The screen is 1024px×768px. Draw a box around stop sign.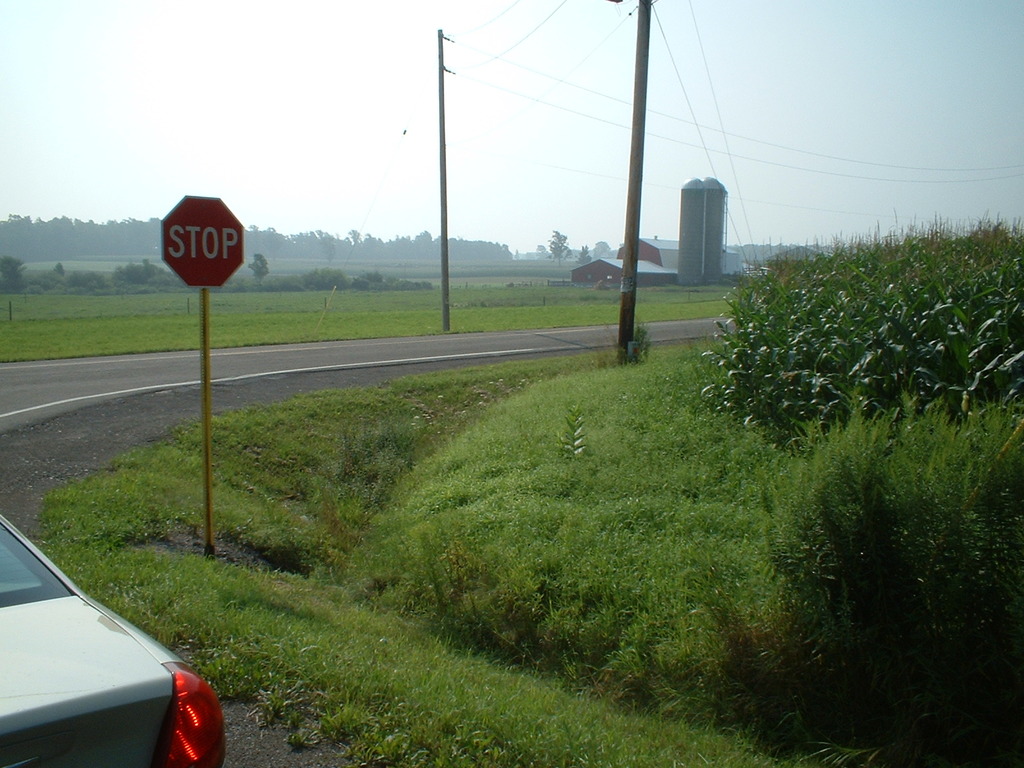
(x1=159, y1=195, x2=246, y2=291).
